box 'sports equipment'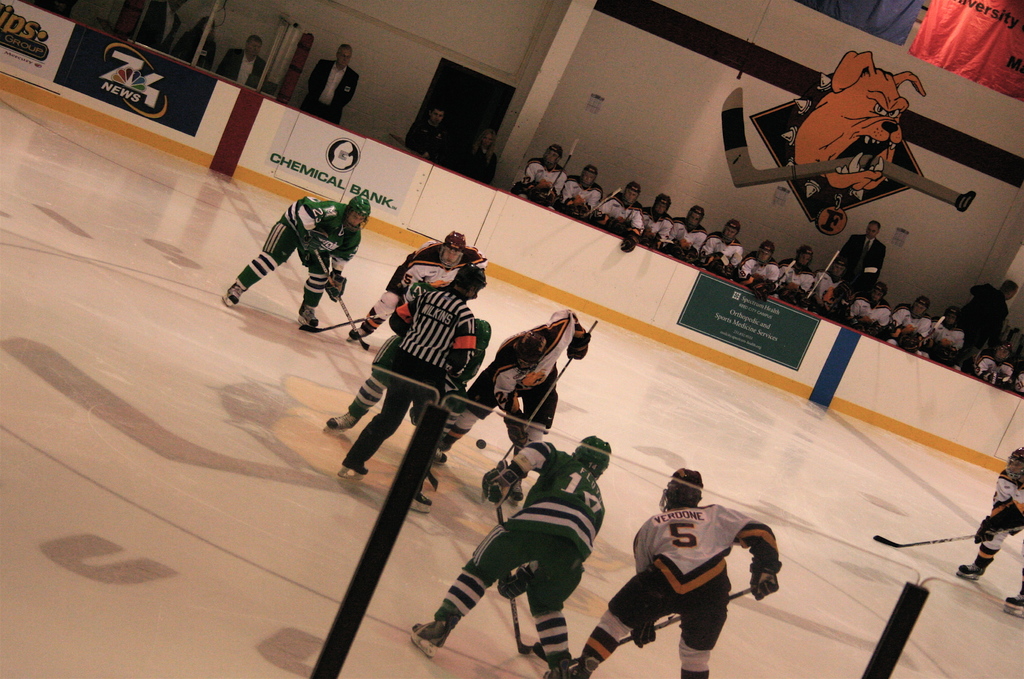
221/281/244/307
